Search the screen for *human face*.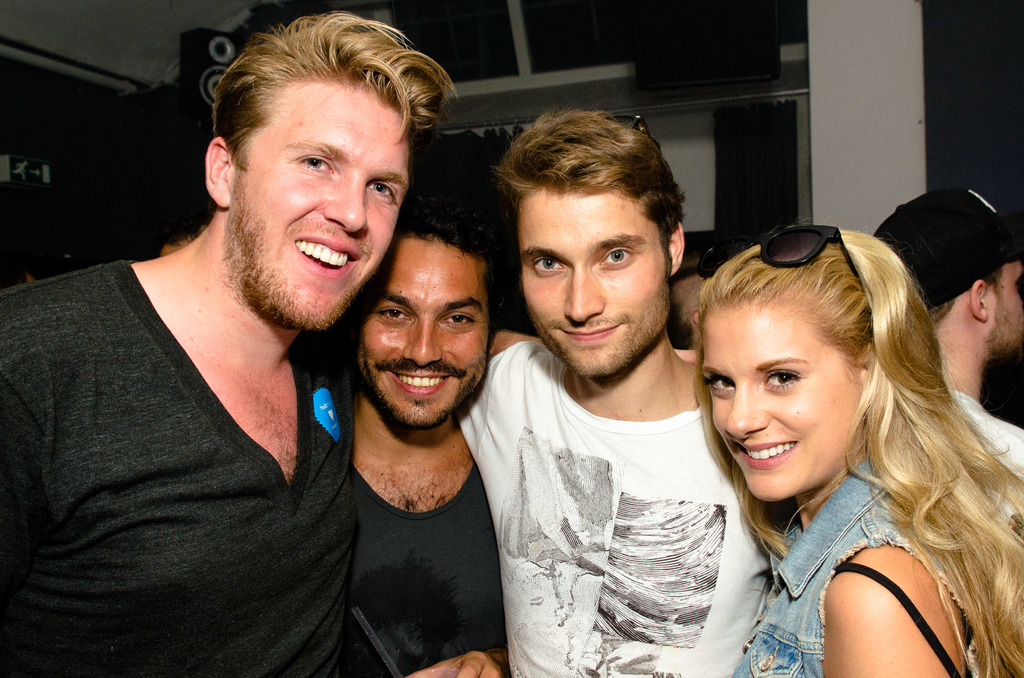
Found at region(515, 183, 675, 382).
